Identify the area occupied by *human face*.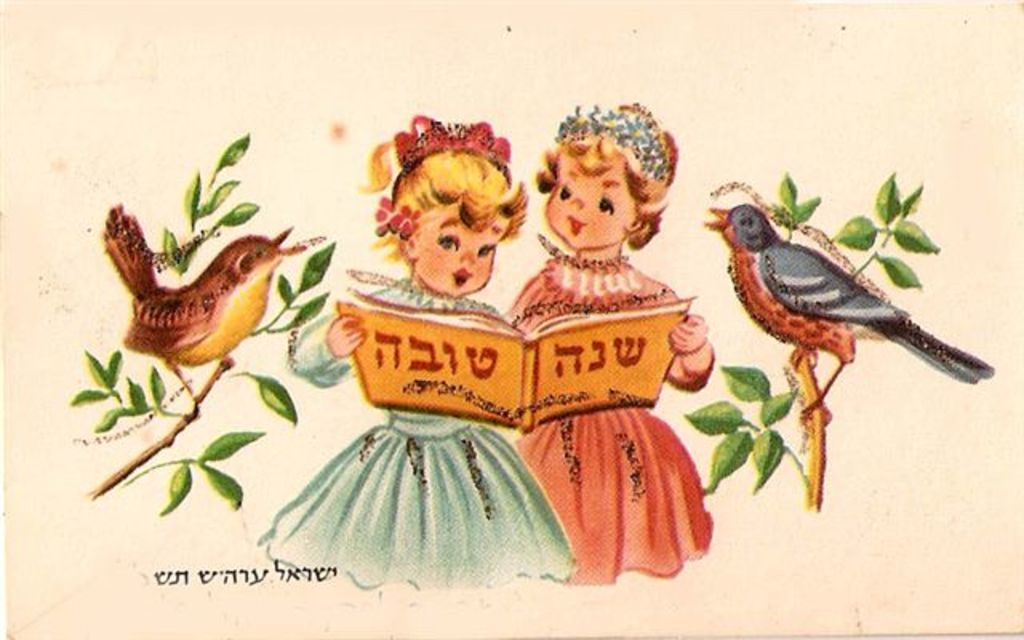
Area: box=[416, 198, 493, 298].
